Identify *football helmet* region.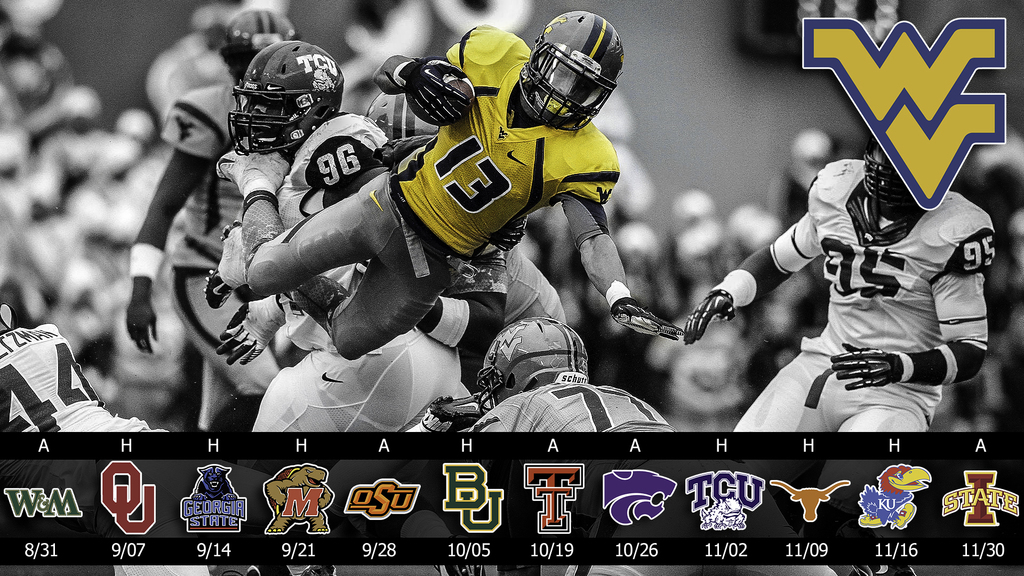
Region: Rect(477, 316, 591, 413).
